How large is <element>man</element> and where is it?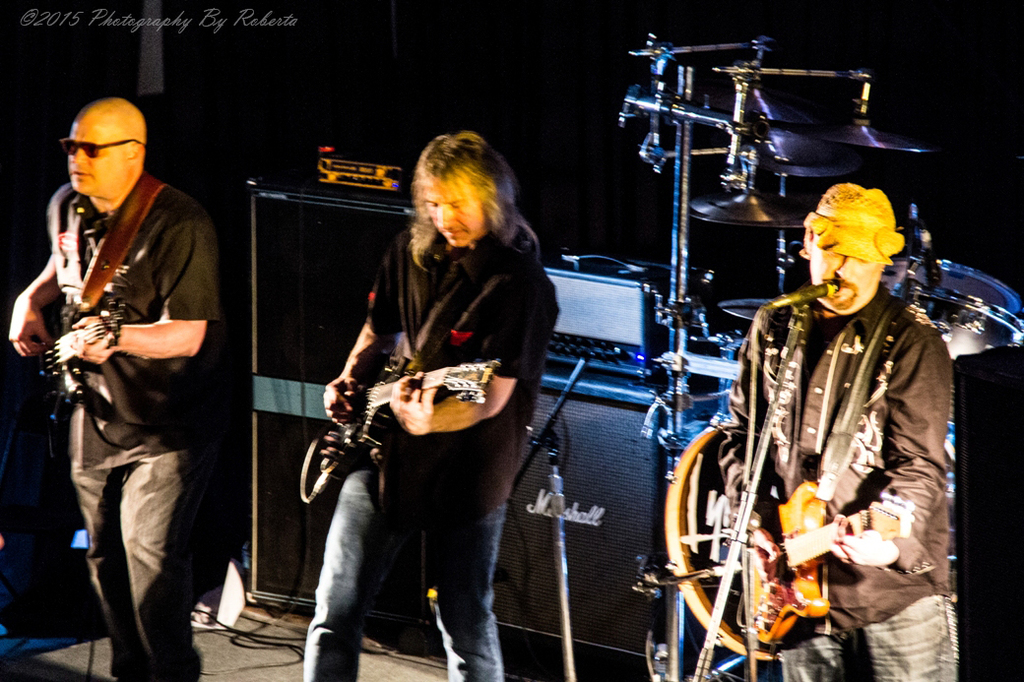
Bounding box: (9,96,225,681).
